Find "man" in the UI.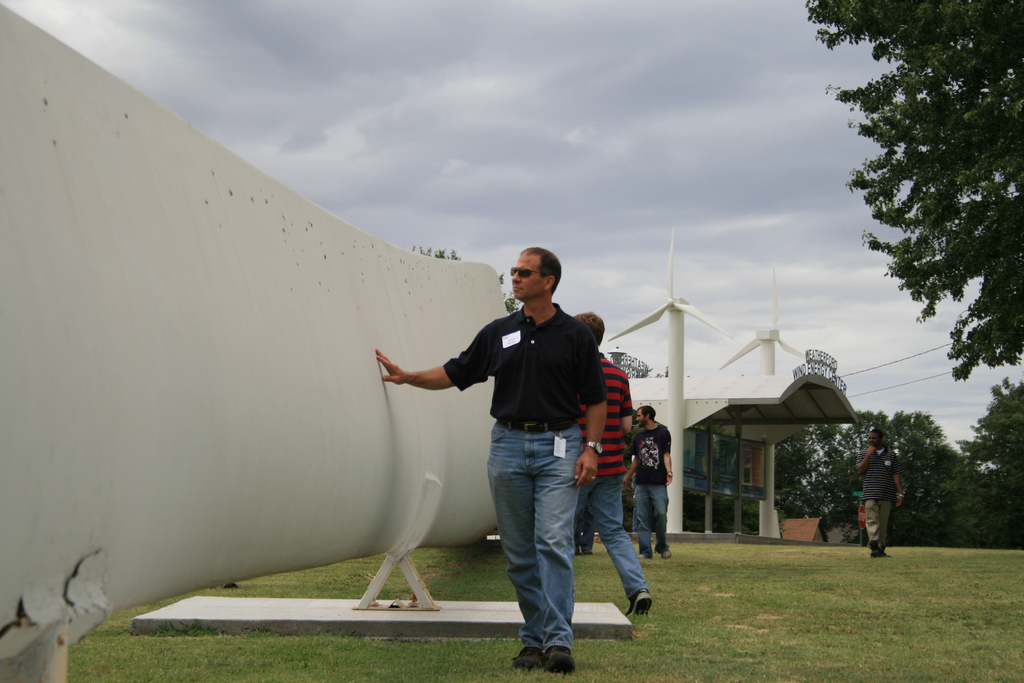
UI element at crop(622, 407, 669, 557).
